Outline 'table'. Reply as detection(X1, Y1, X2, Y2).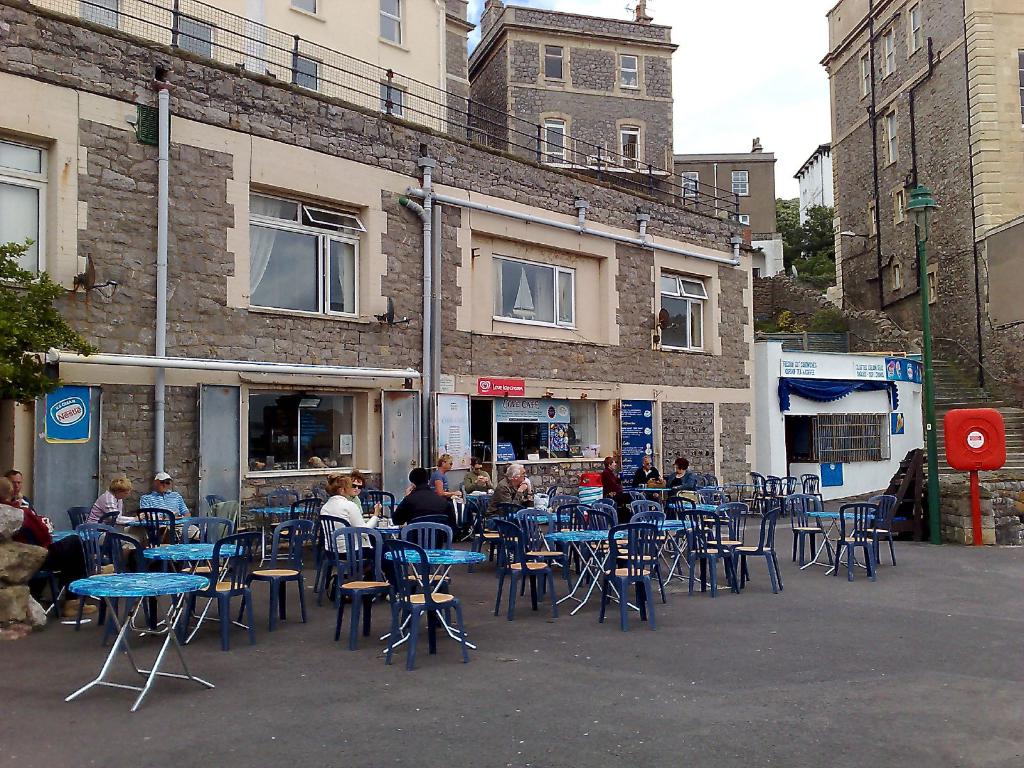
detection(354, 496, 431, 534).
